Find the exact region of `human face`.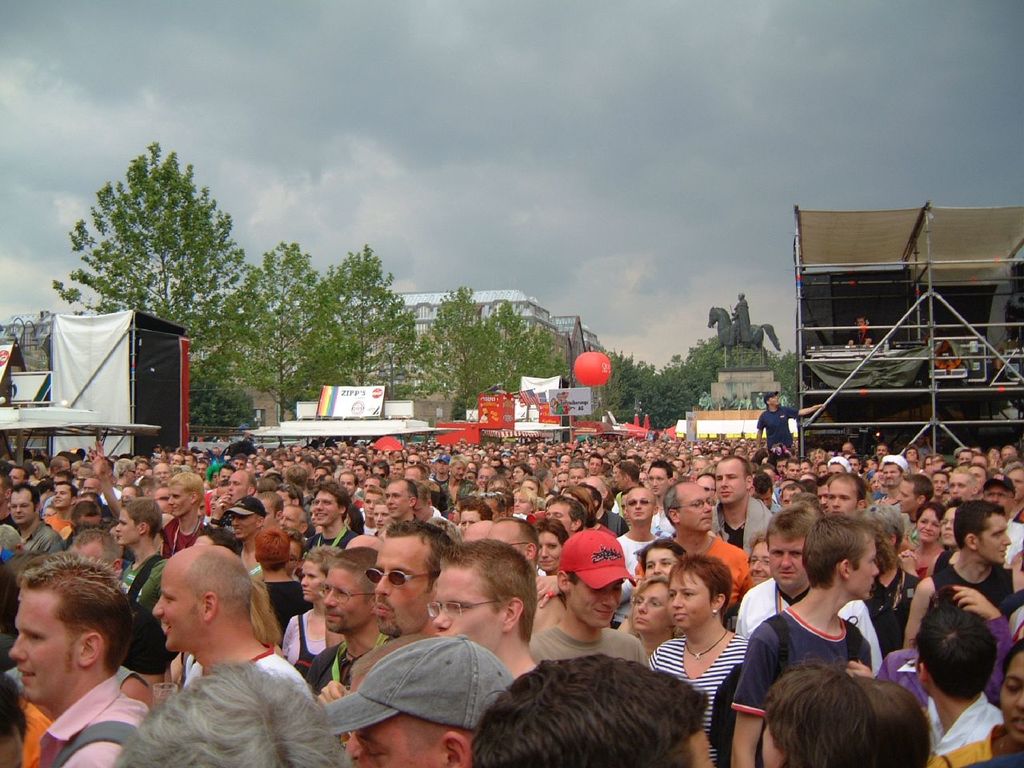
Exact region: {"left": 350, "top": 707, "right": 443, "bottom": 767}.
